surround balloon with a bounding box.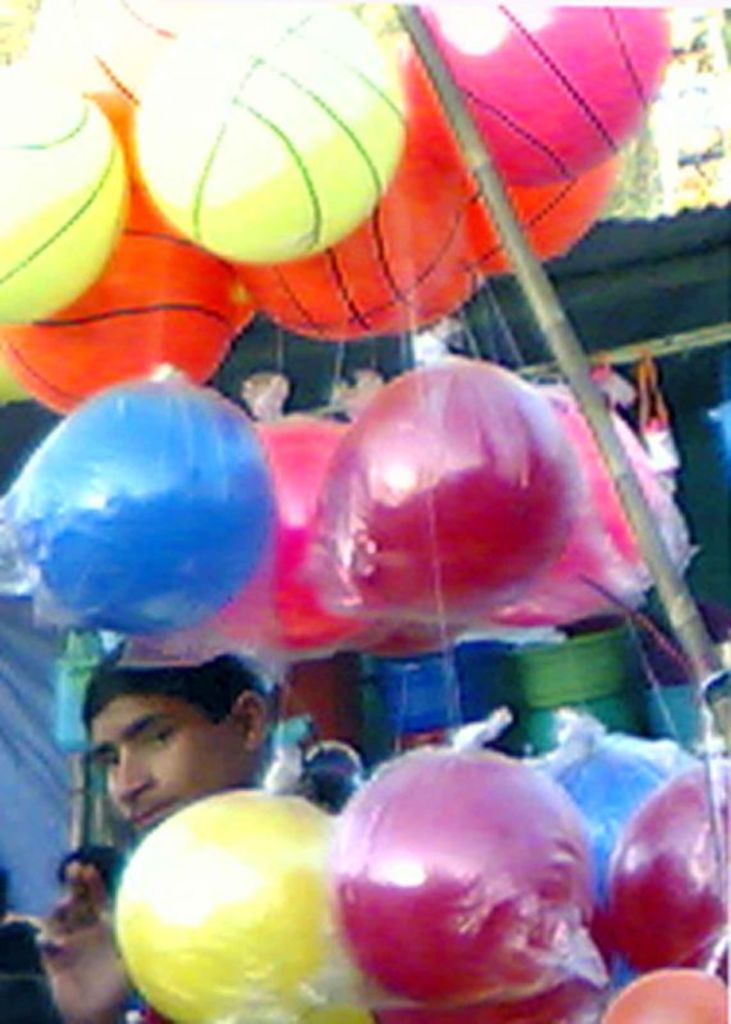
x1=321 y1=744 x2=606 y2=1016.
